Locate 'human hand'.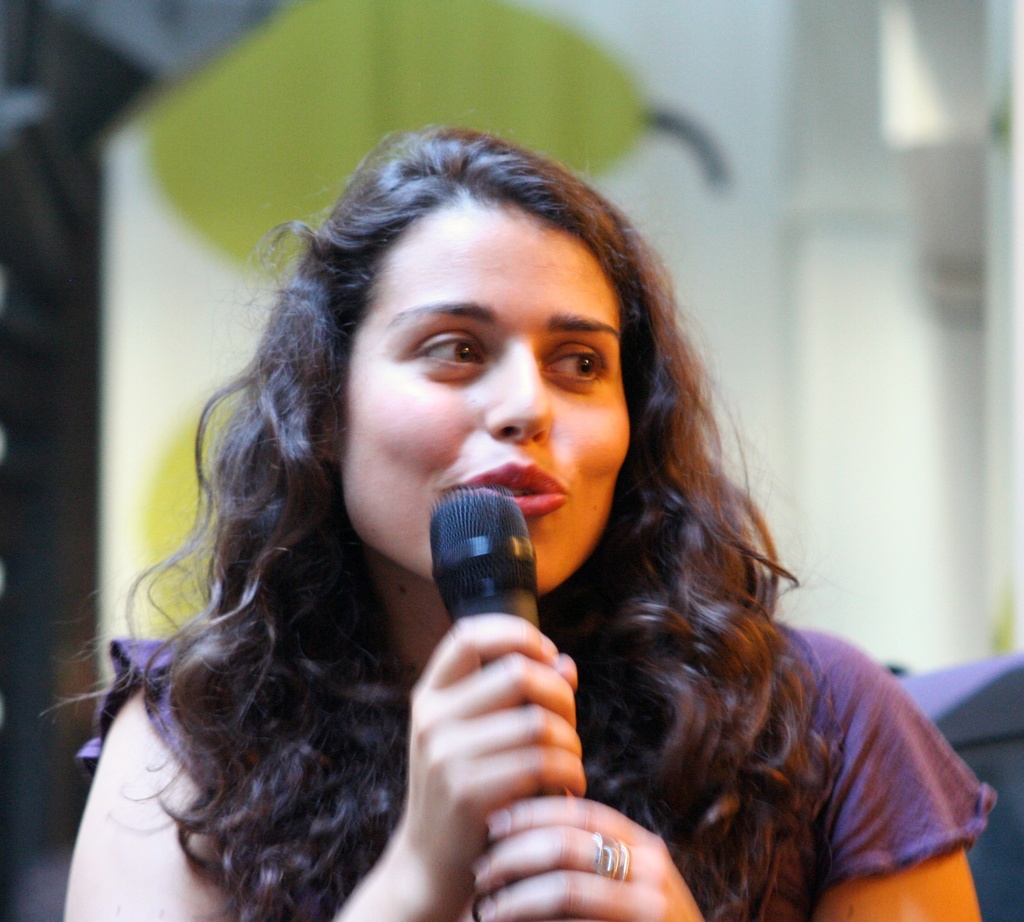
Bounding box: bbox=(464, 789, 708, 921).
